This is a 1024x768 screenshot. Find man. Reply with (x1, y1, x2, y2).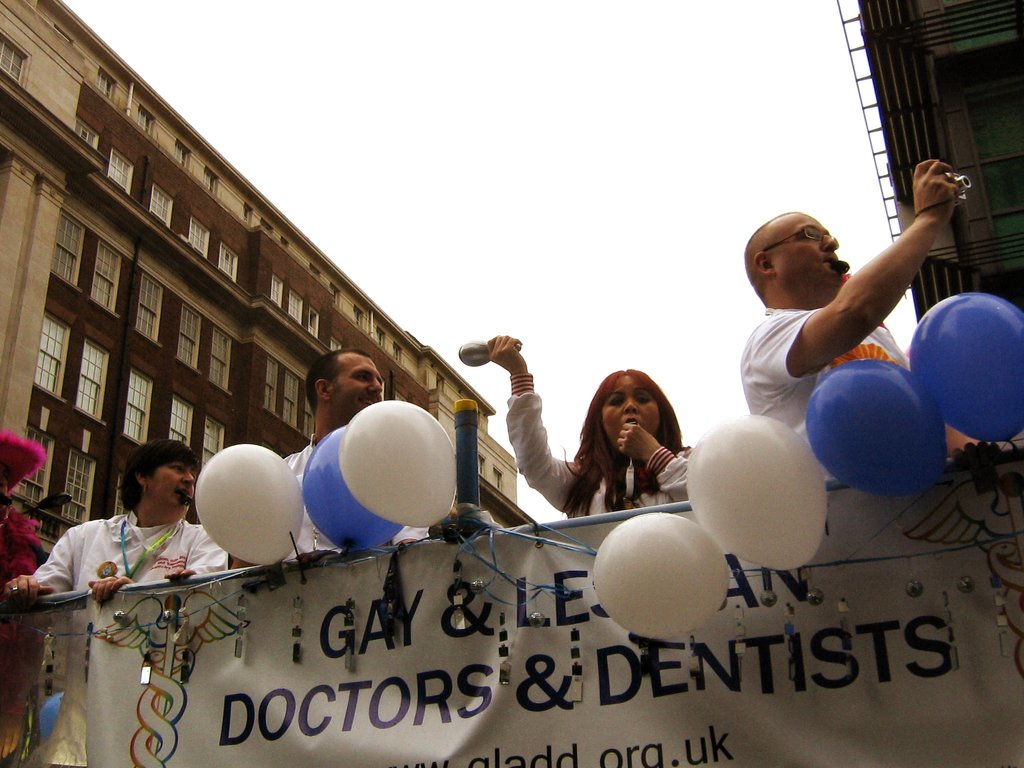
(0, 436, 42, 596).
